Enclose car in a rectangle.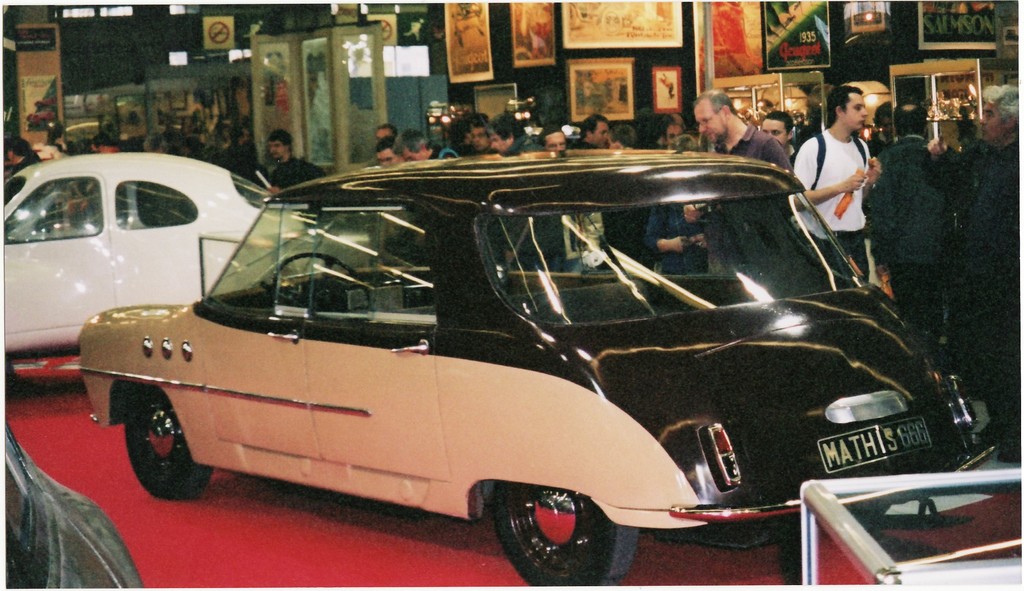
x1=83 y1=142 x2=981 y2=569.
